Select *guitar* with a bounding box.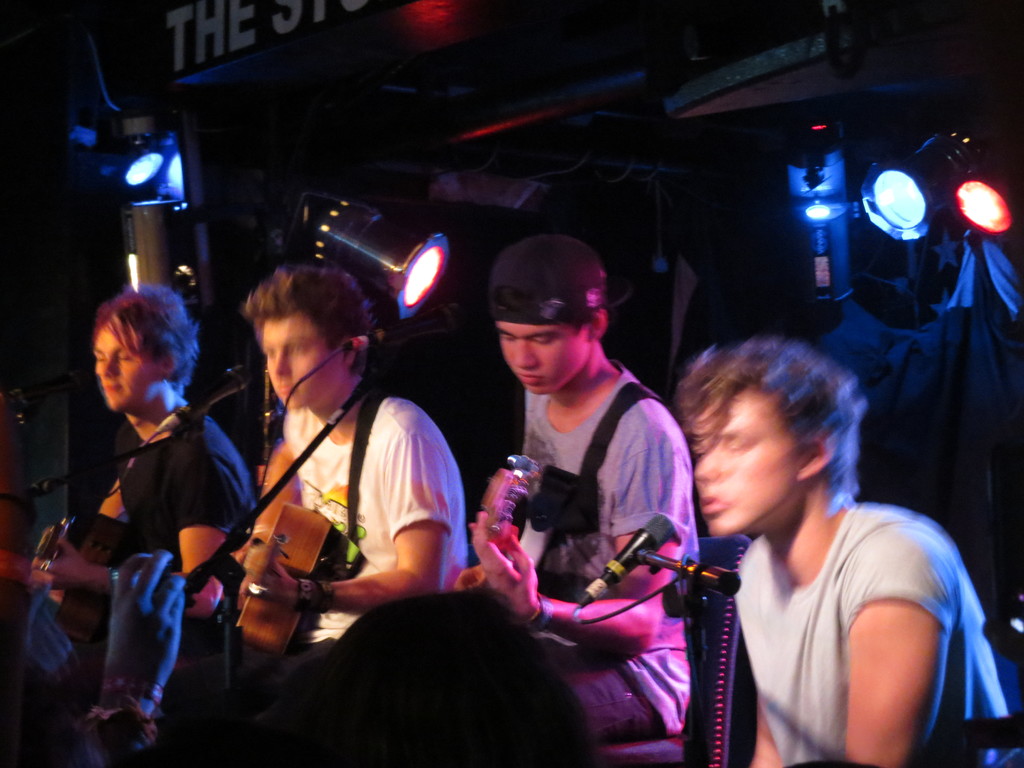
[449,460,538,589].
